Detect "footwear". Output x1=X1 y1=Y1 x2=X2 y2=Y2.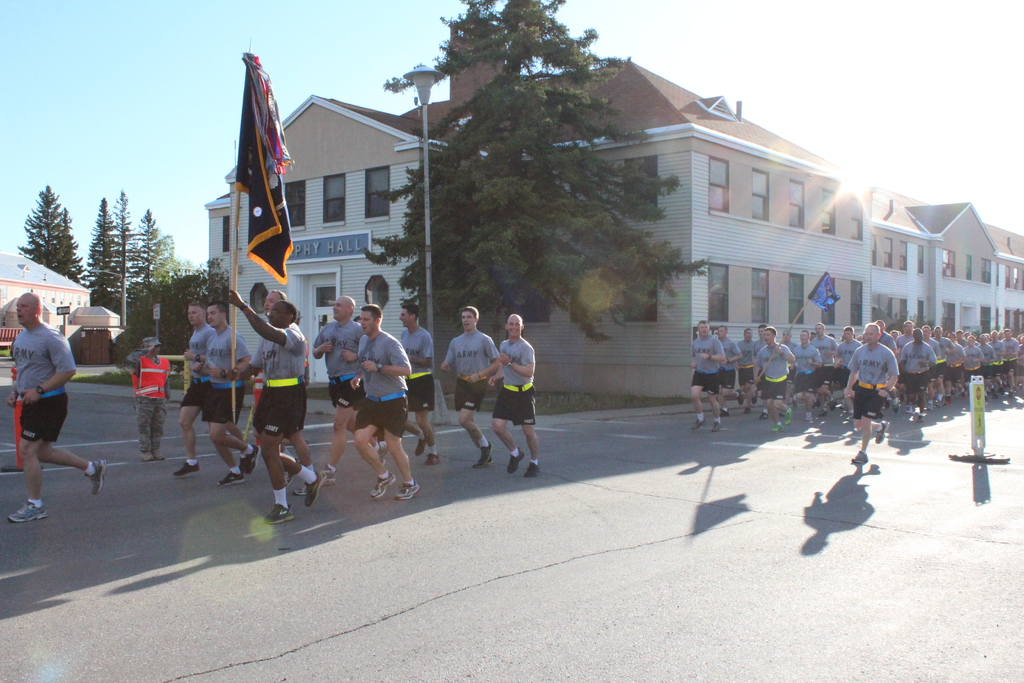
x1=768 y1=424 x2=780 y2=431.
